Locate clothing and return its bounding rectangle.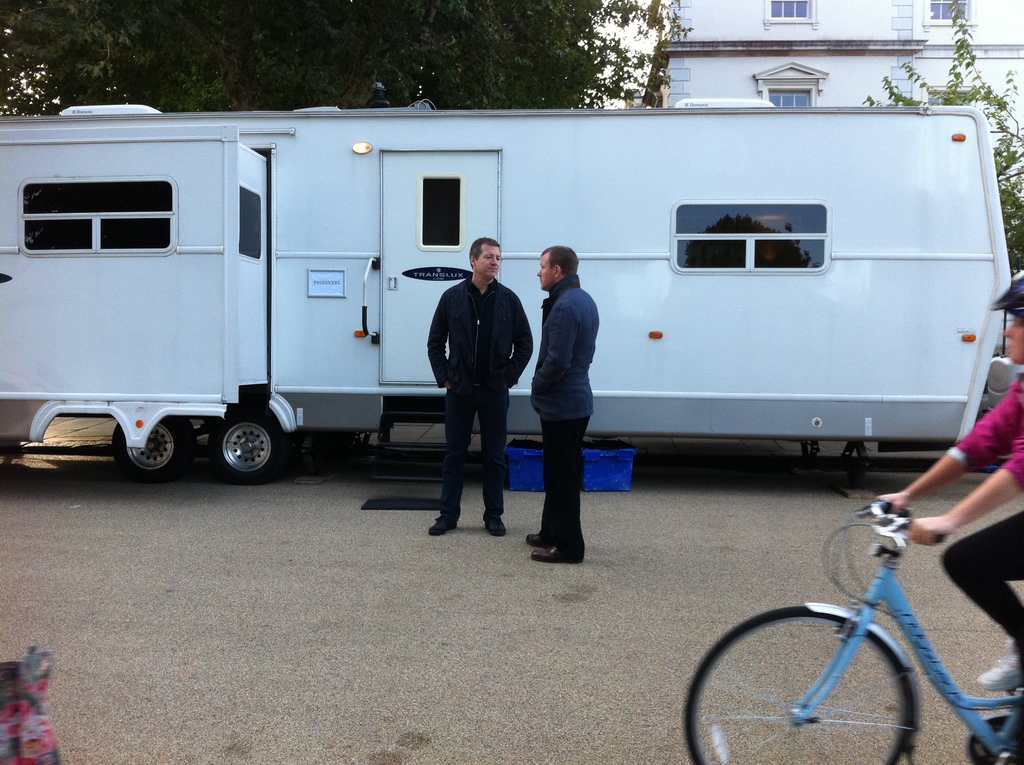
bbox(536, 271, 601, 554).
